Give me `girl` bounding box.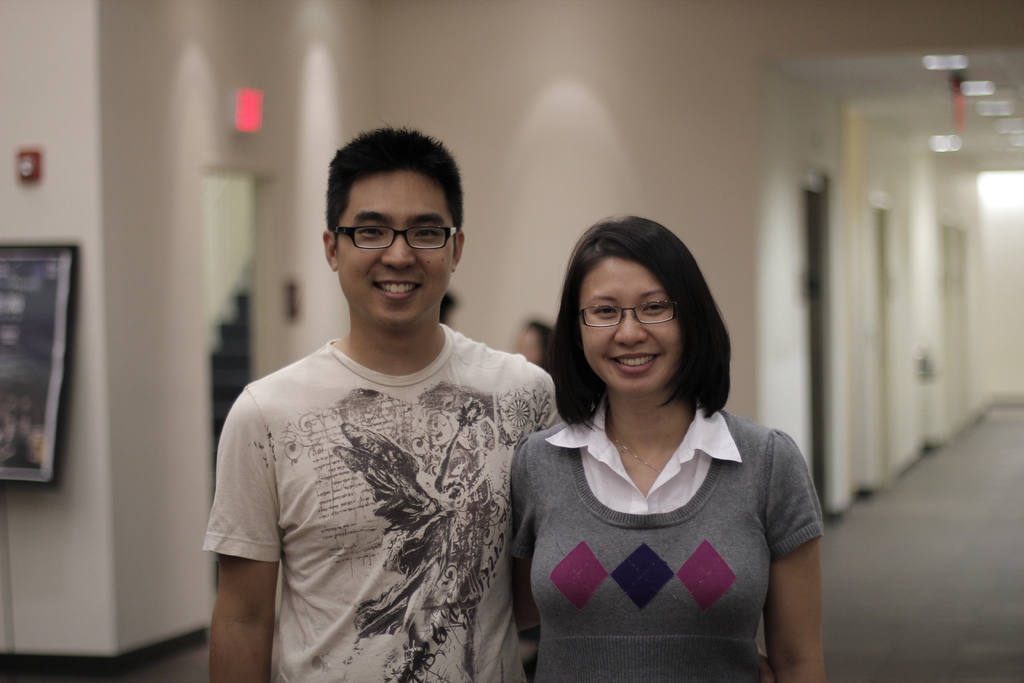
bbox=[509, 213, 826, 682].
